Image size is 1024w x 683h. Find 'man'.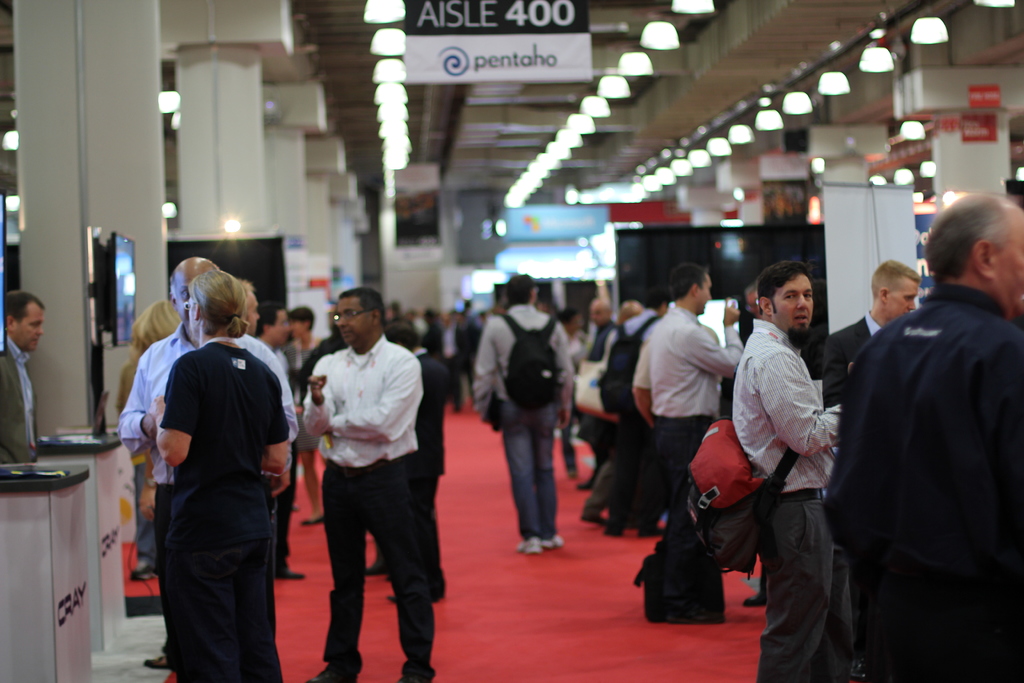
{"left": 291, "top": 289, "right": 453, "bottom": 676}.
